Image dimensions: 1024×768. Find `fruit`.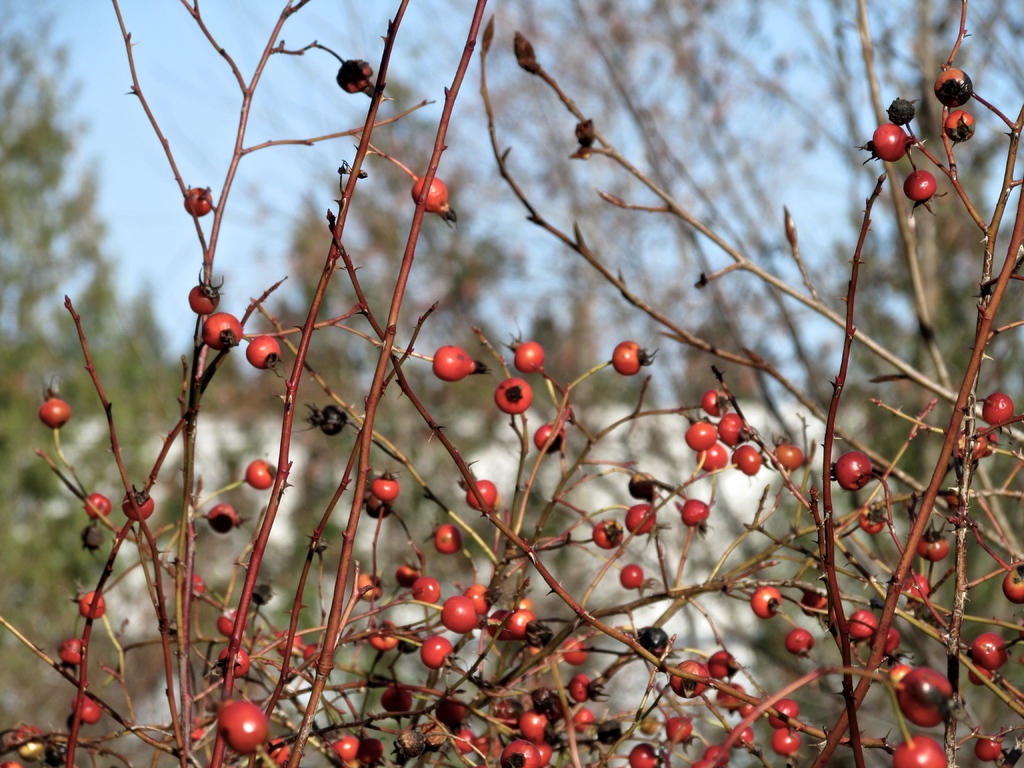
bbox=[717, 410, 746, 449].
